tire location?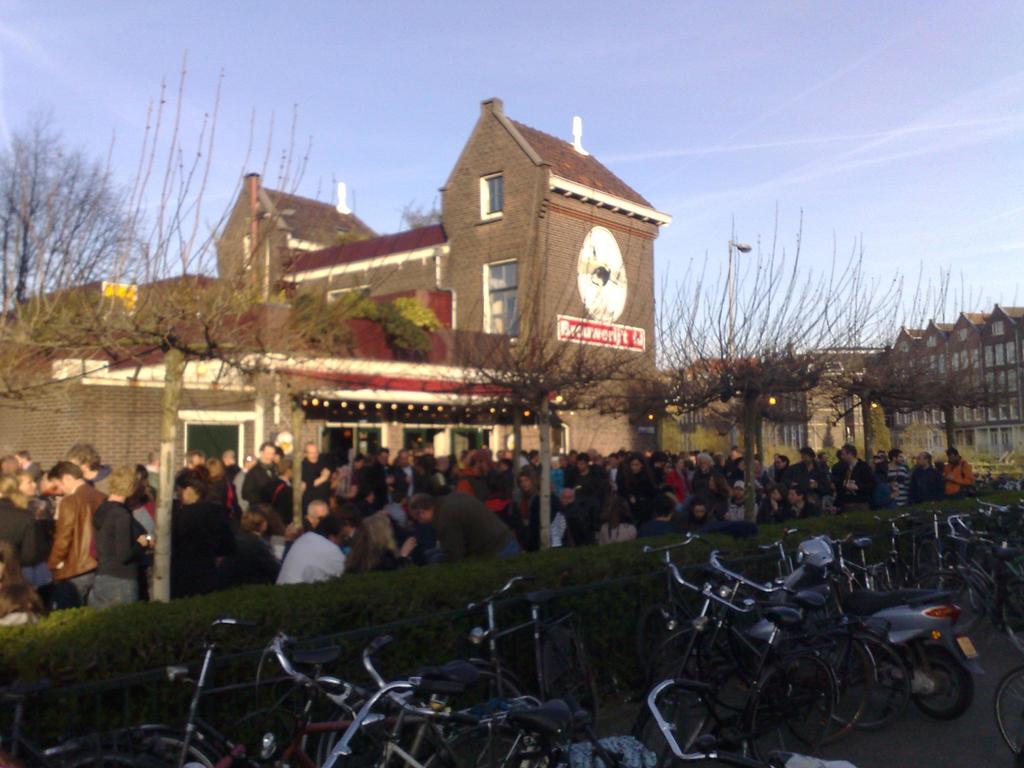
(904,655,980,737)
